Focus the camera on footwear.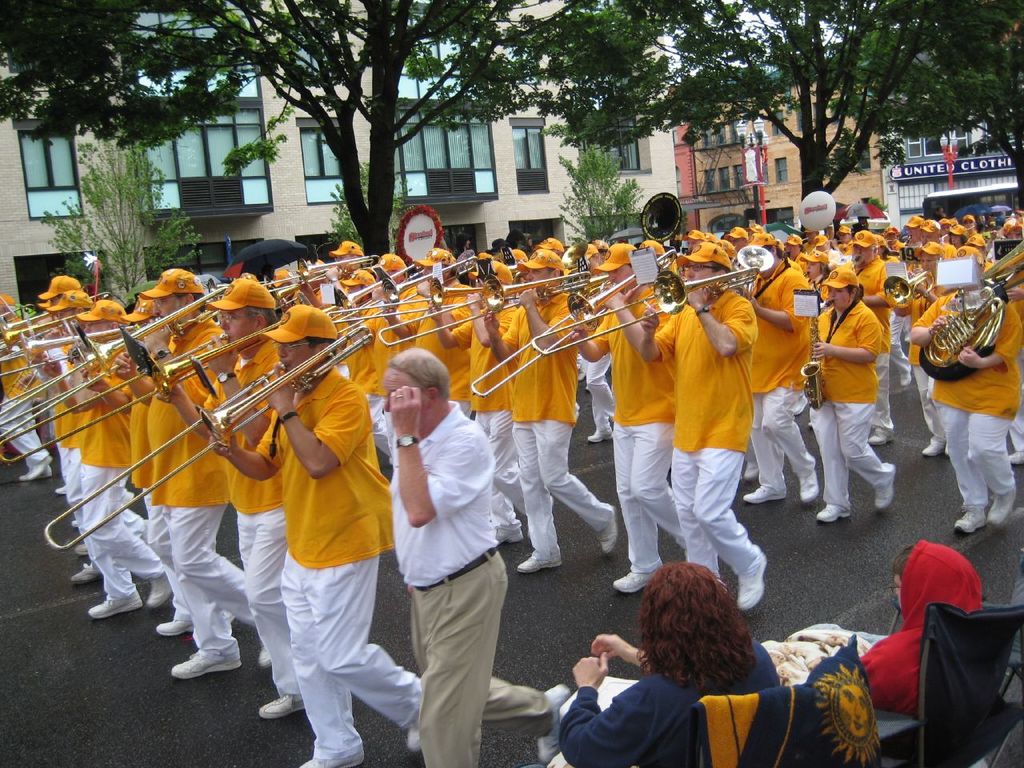
Focus region: box(864, 431, 892, 445).
